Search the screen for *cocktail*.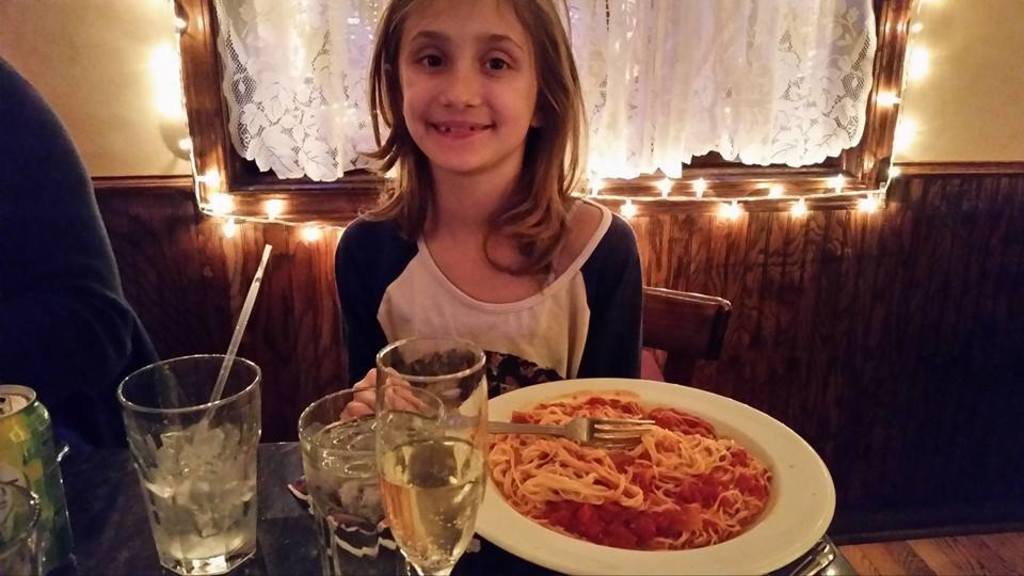
Found at Rect(298, 389, 446, 575).
